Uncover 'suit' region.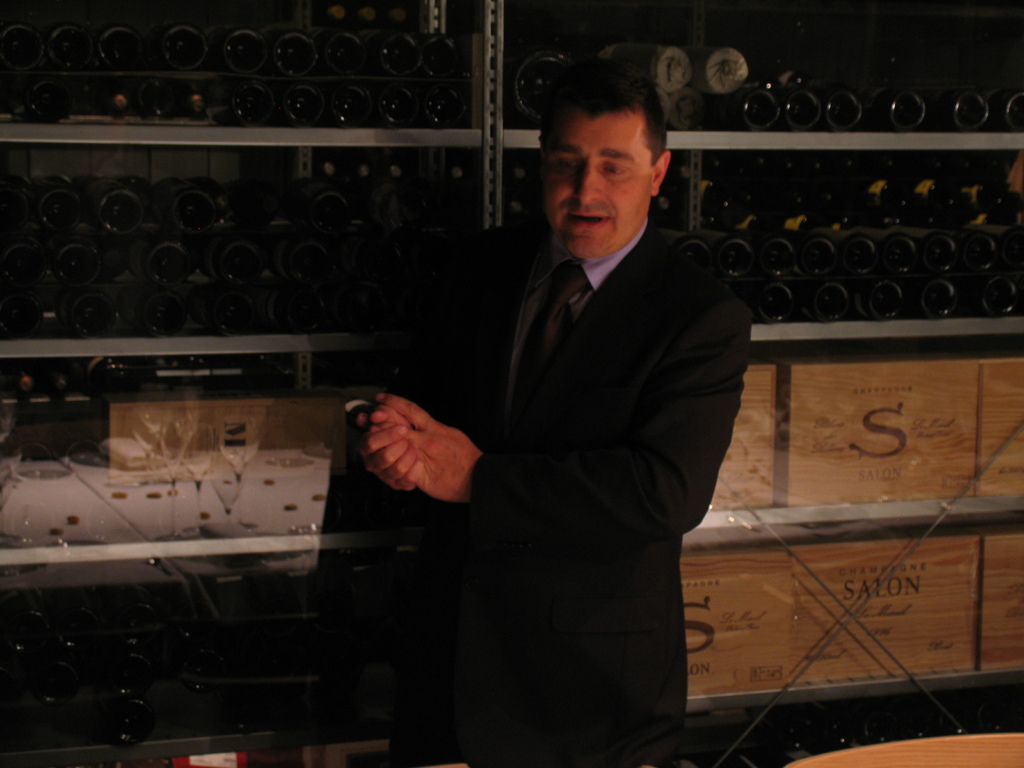
Uncovered: <box>373,87,749,728</box>.
